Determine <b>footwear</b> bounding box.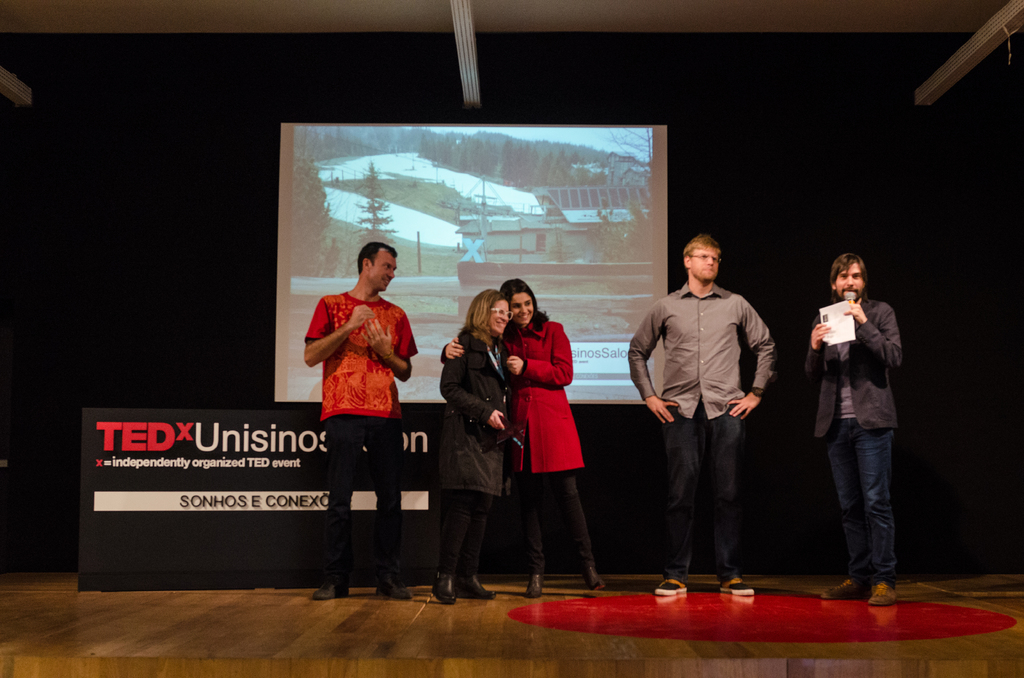
Determined: bbox=(721, 576, 750, 594).
